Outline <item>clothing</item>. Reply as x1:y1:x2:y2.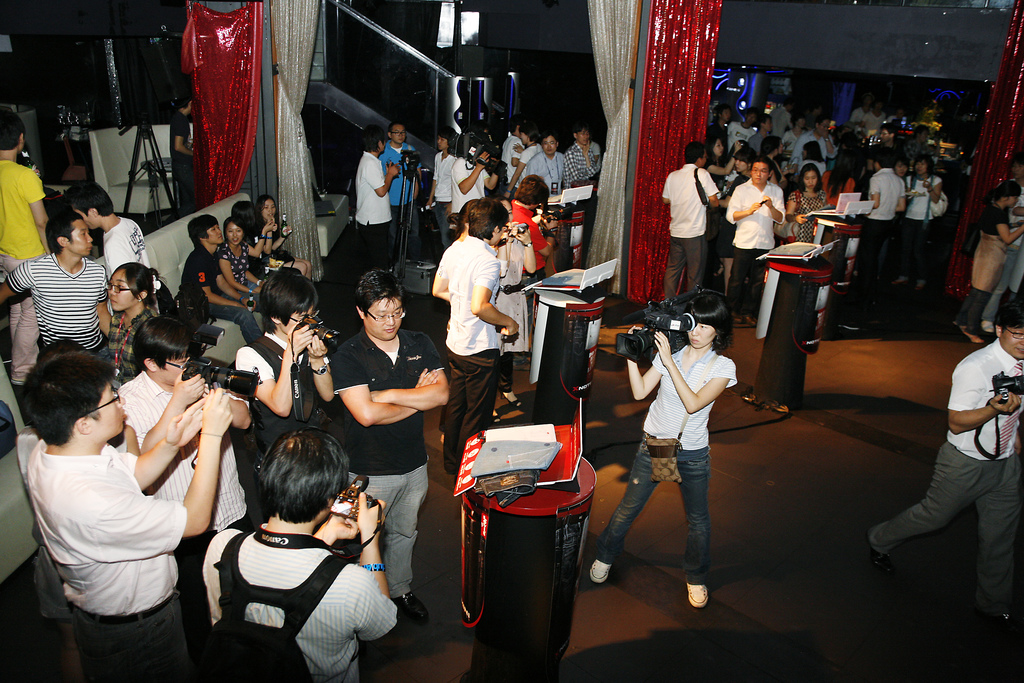
848:163:908:269.
